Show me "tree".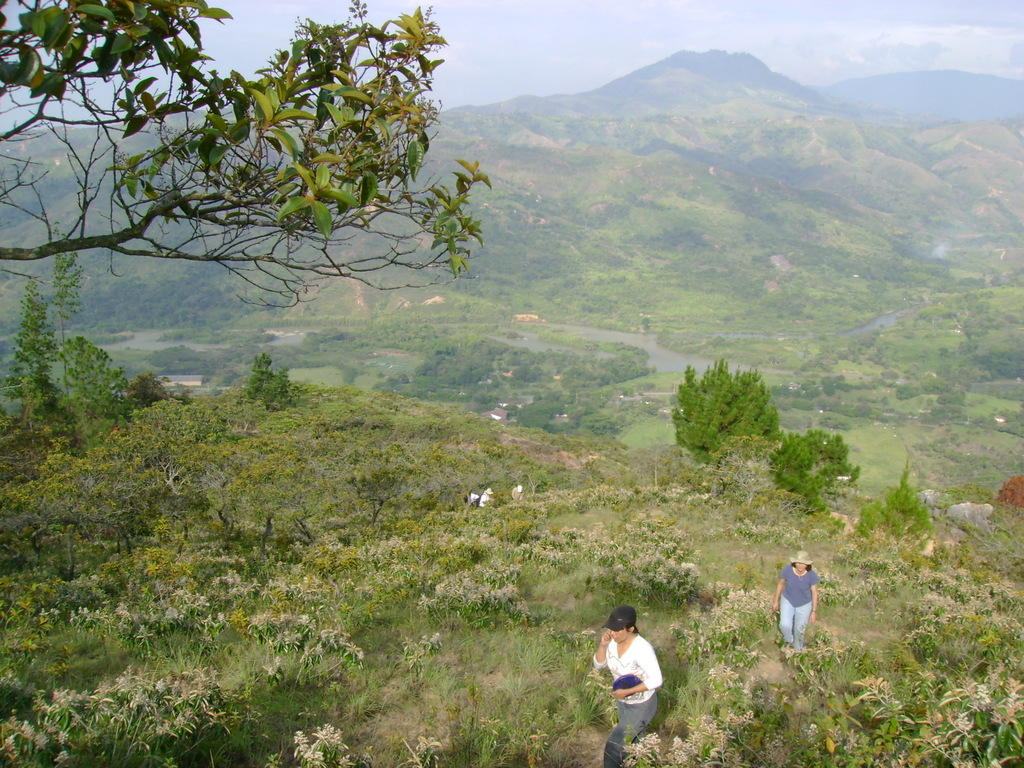
"tree" is here: locate(55, 236, 82, 321).
